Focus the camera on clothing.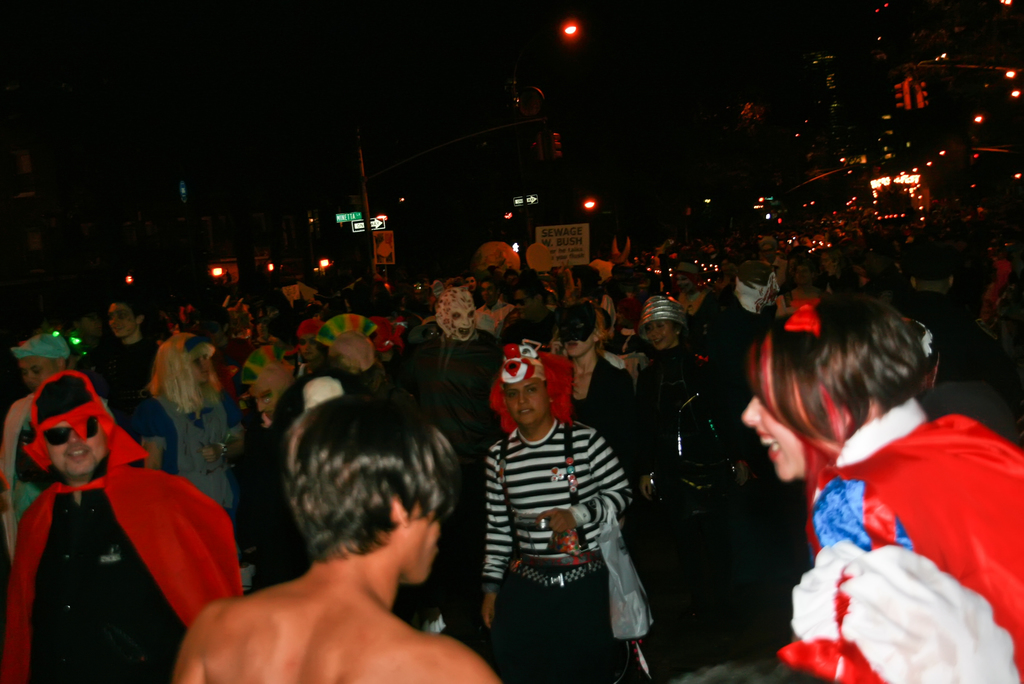
Focus region: 147,328,196,387.
